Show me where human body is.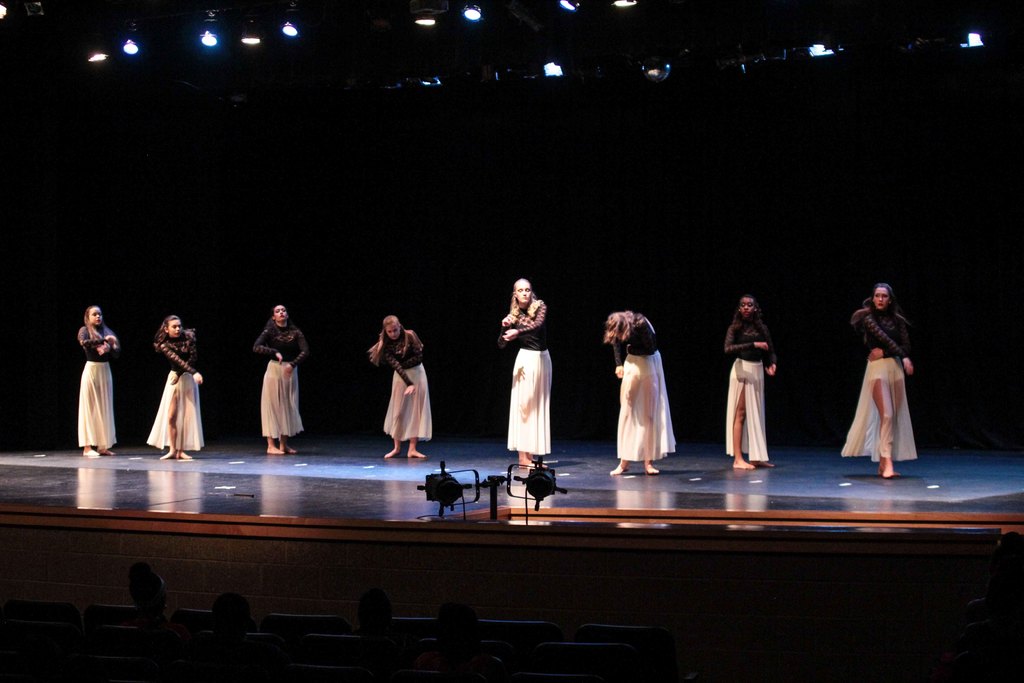
human body is at detection(861, 305, 916, 478).
